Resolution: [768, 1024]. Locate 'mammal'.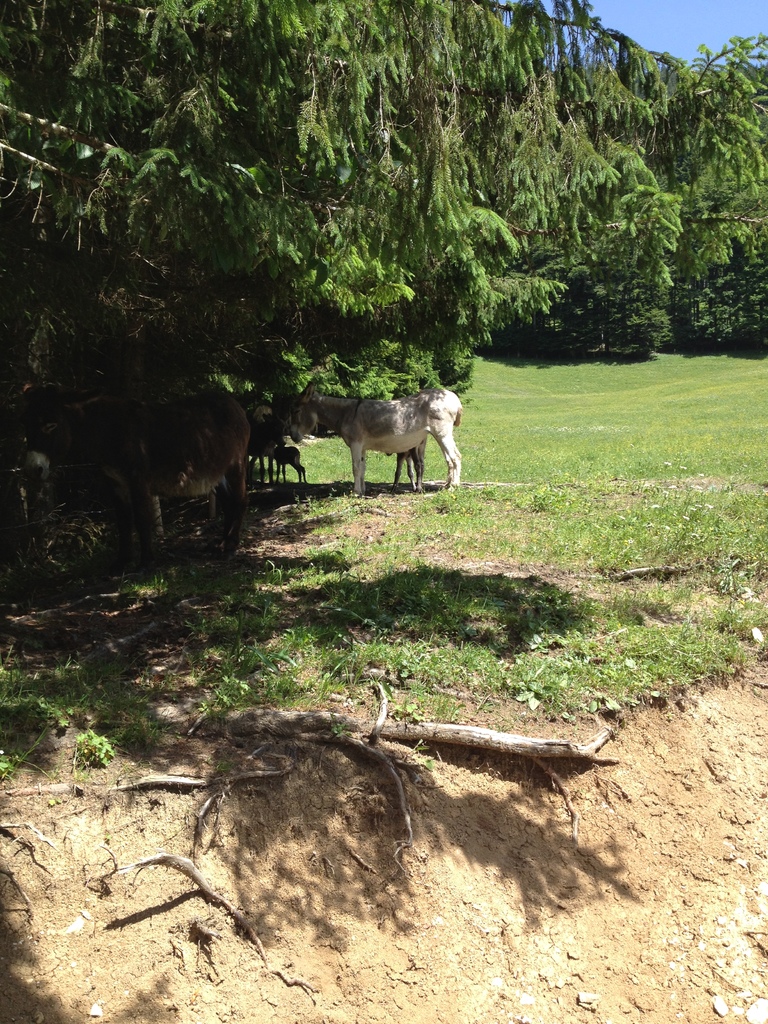
(left=56, top=378, right=264, bottom=557).
